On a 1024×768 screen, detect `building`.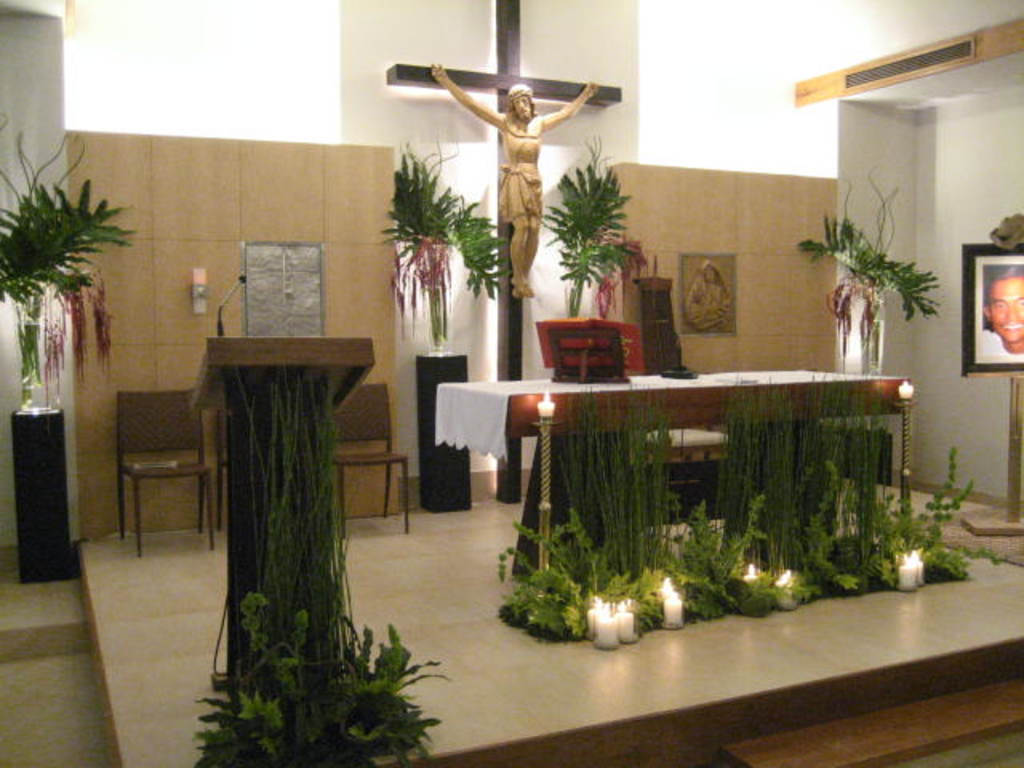
rect(0, 0, 1022, 766).
